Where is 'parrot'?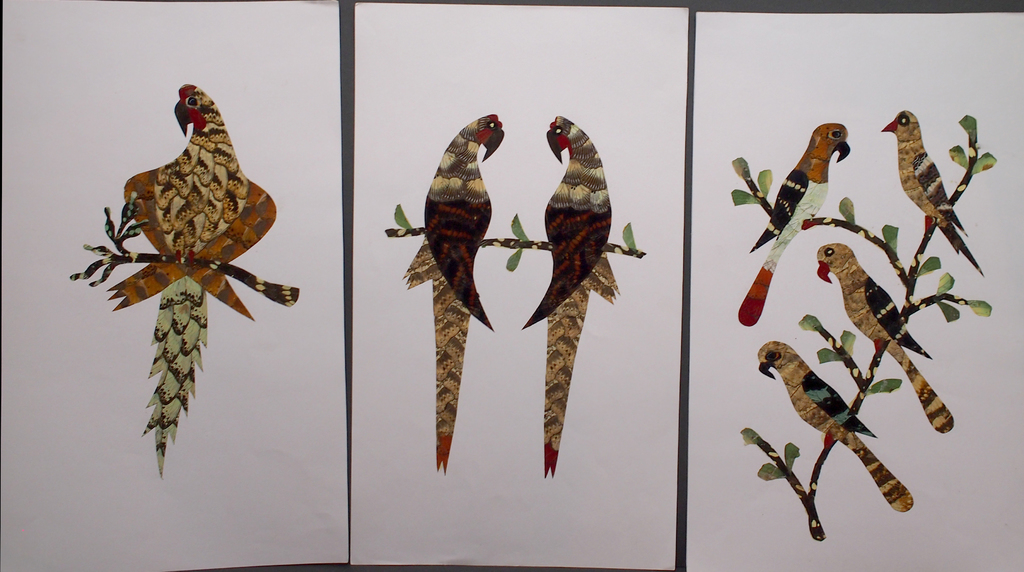
x1=402, y1=111, x2=506, y2=473.
